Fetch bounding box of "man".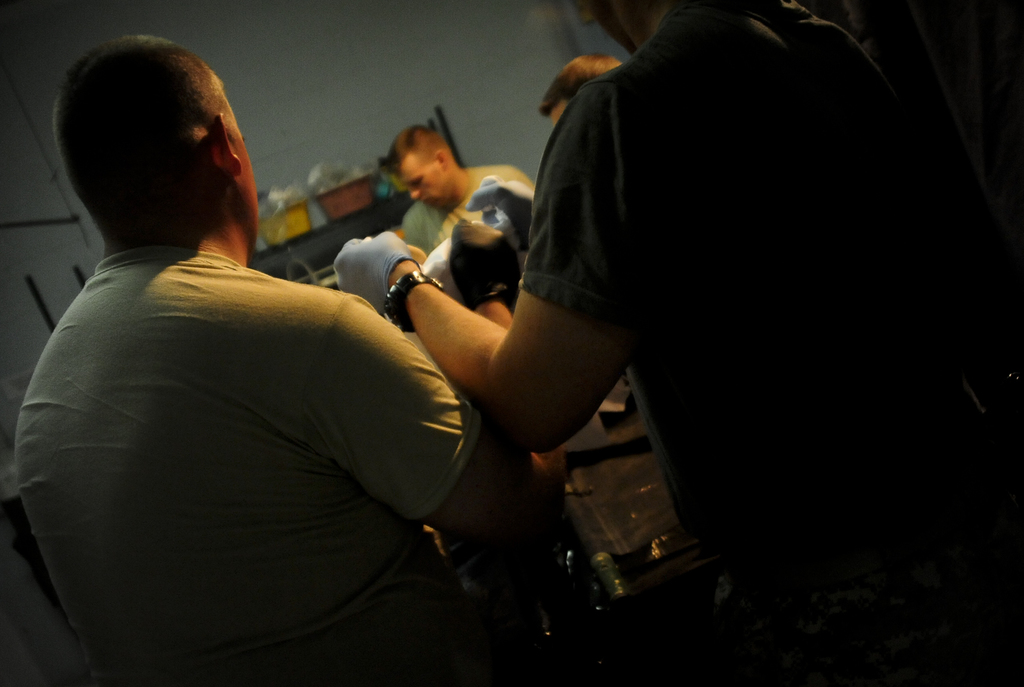
Bbox: bbox(332, 0, 1023, 686).
